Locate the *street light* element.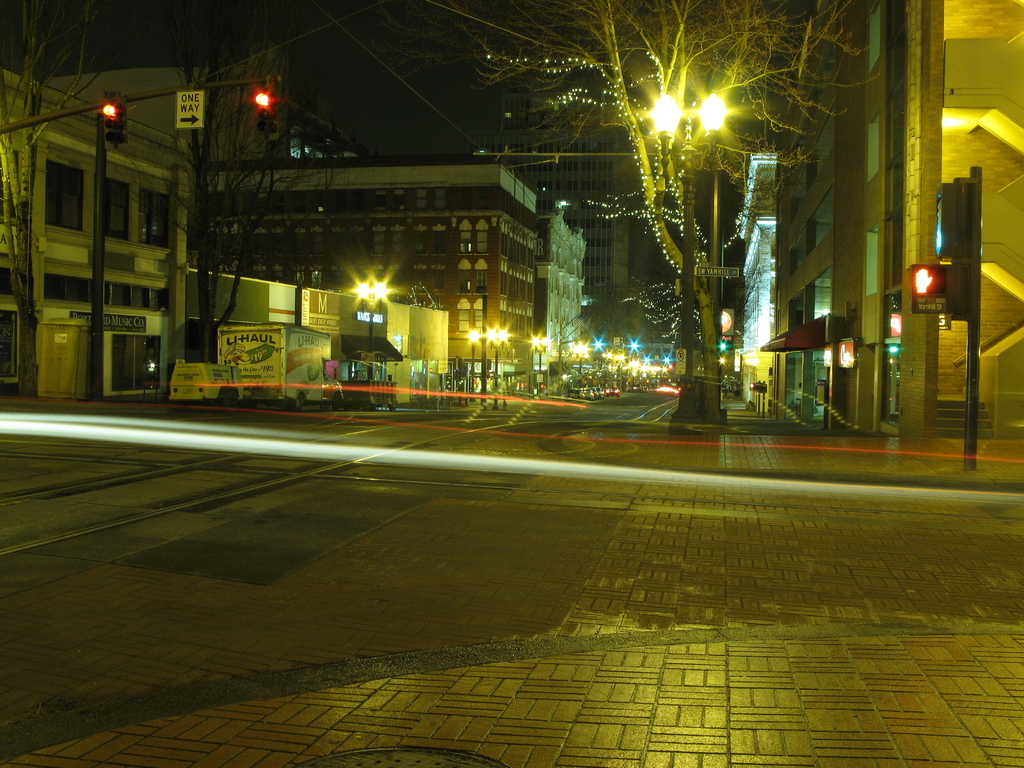
Element bbox: 531/328/553/396.
